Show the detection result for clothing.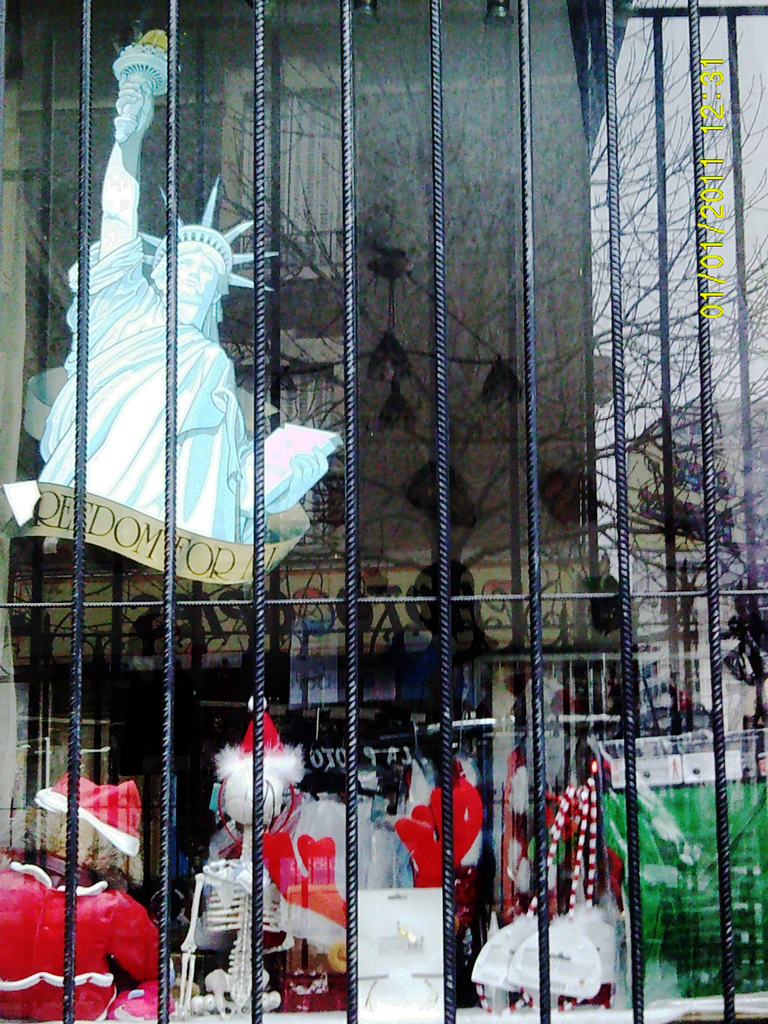
region(76, 780, 140, 857).
